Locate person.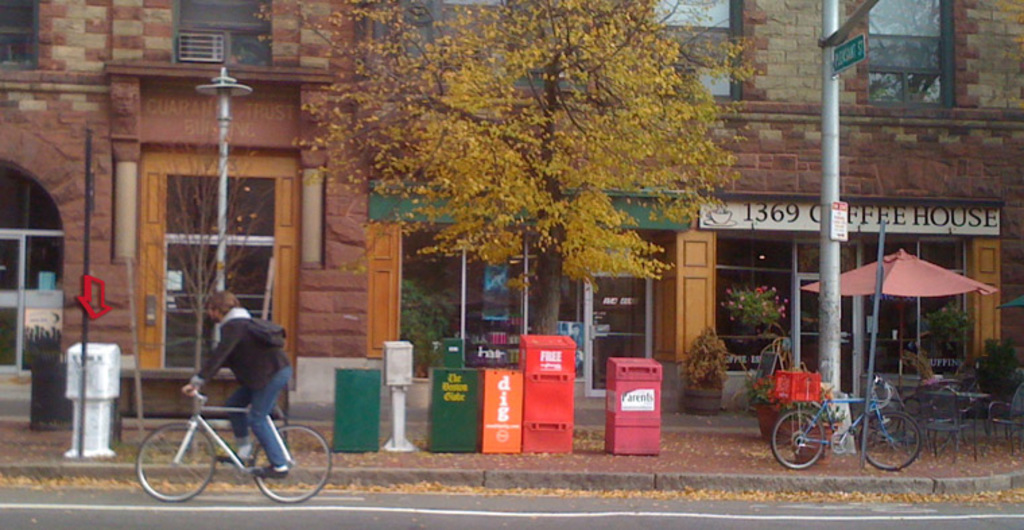
Bounding box: select_region(140, 279, 310, 498).
